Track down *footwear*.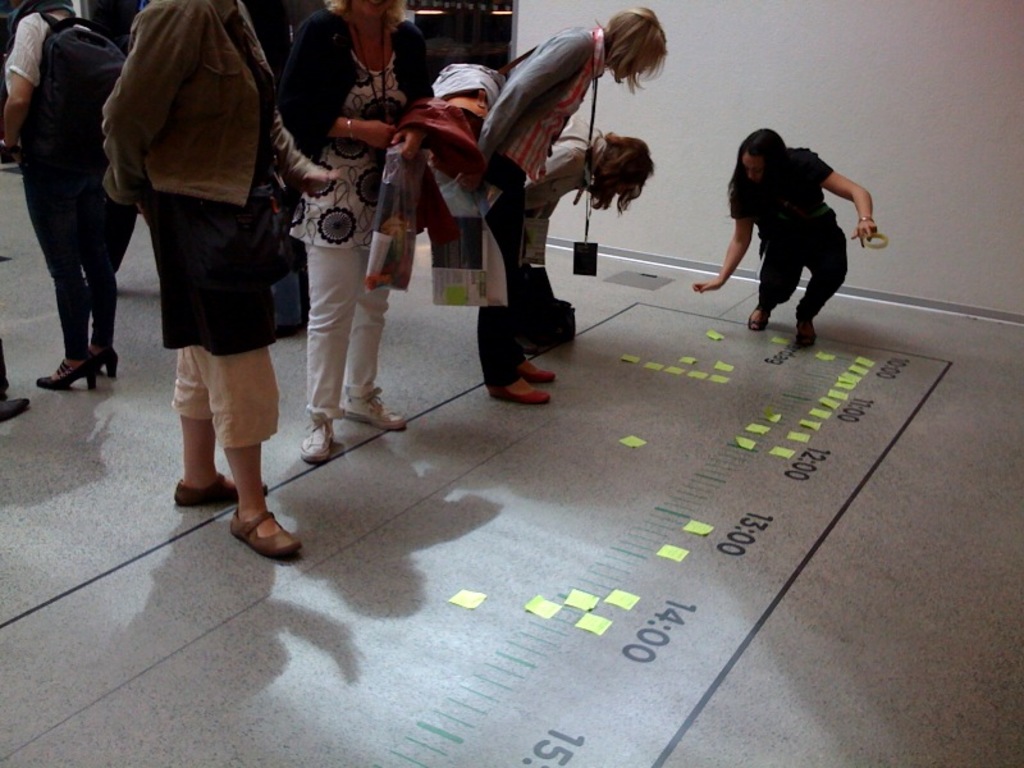
Tracked to locate(337, 387, 406, 431).
